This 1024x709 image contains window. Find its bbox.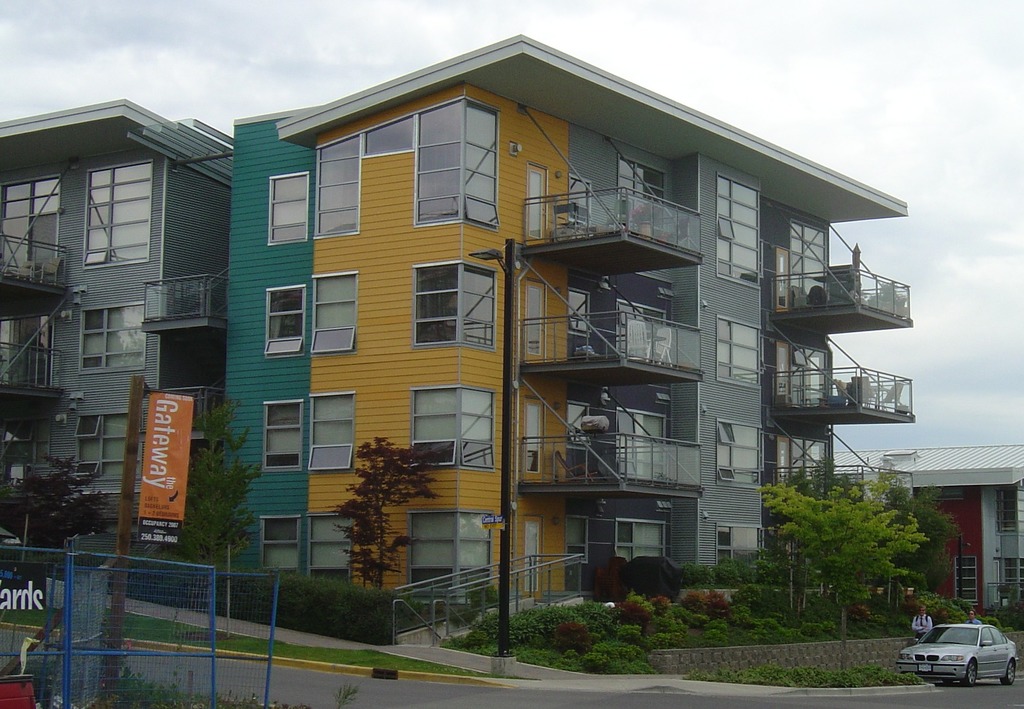
[415,95,504,228].
